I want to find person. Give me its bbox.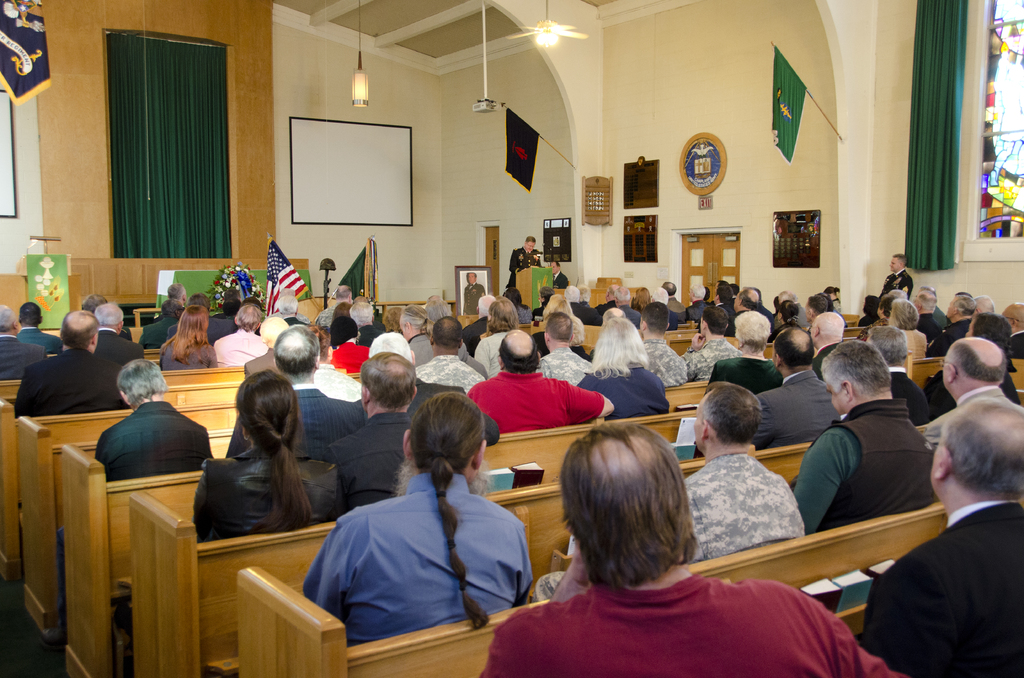
l=211, t=295, r=246, b=343.
